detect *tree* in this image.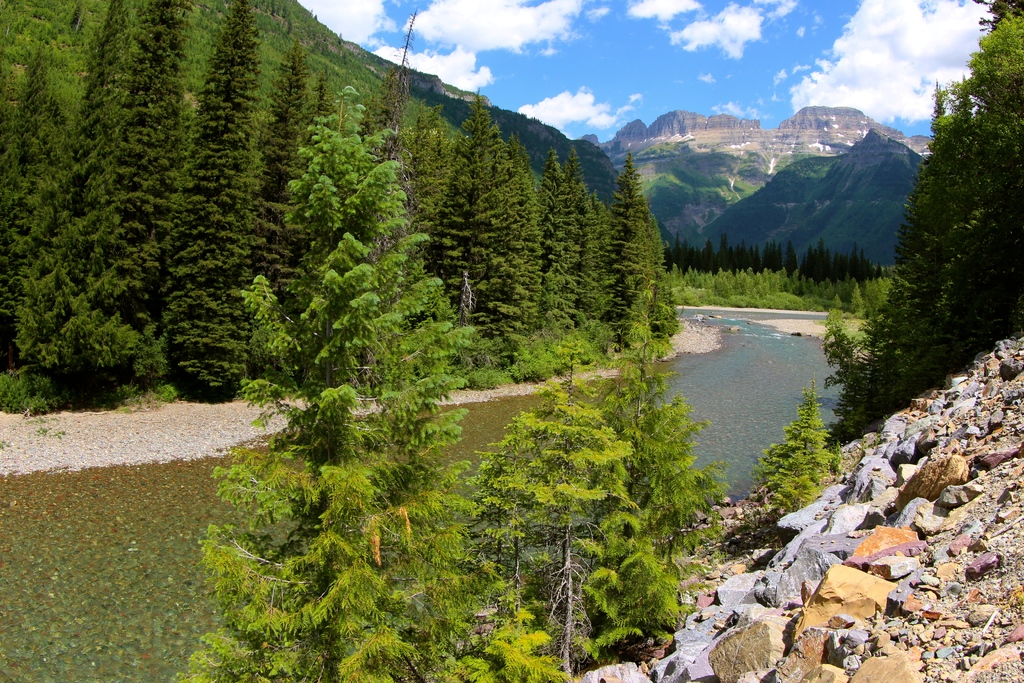
Detection: BBox(12, 0, 138, 394).
